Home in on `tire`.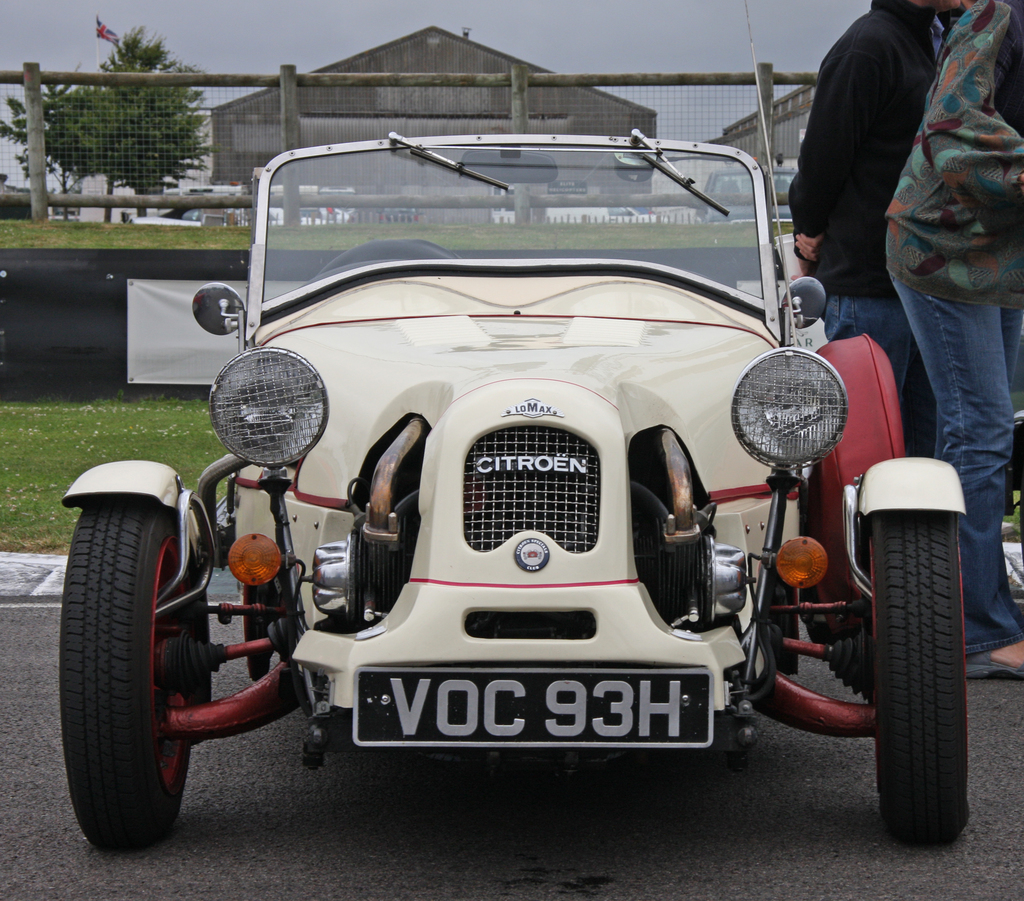
Homed in at region(58, 493, 207, 859).
